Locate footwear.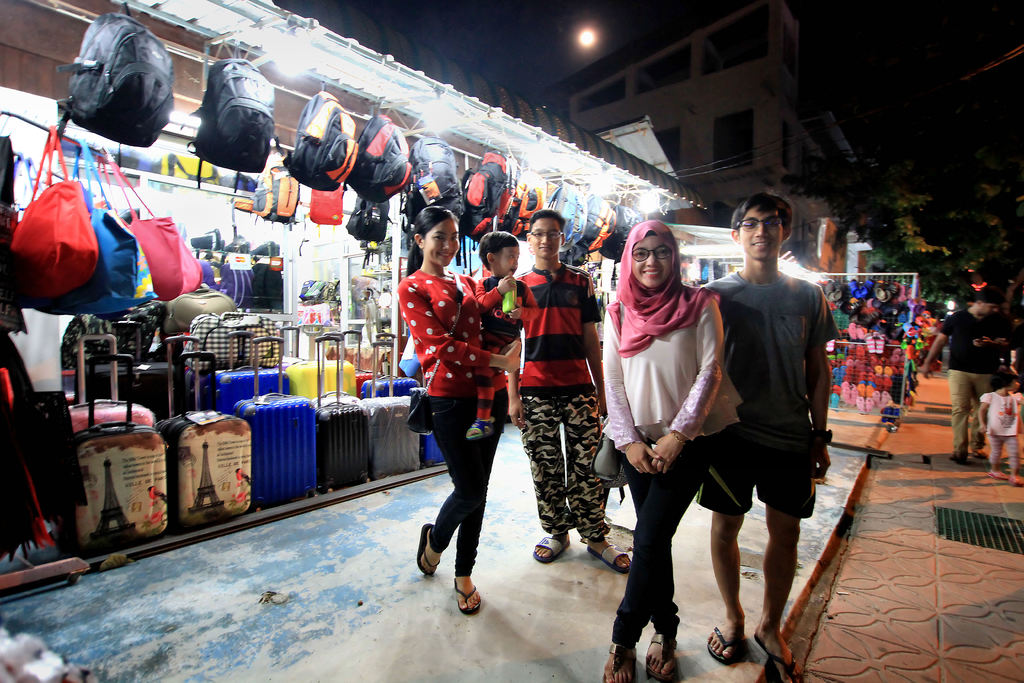
Bounding box: [417, 527, 440, 578].
